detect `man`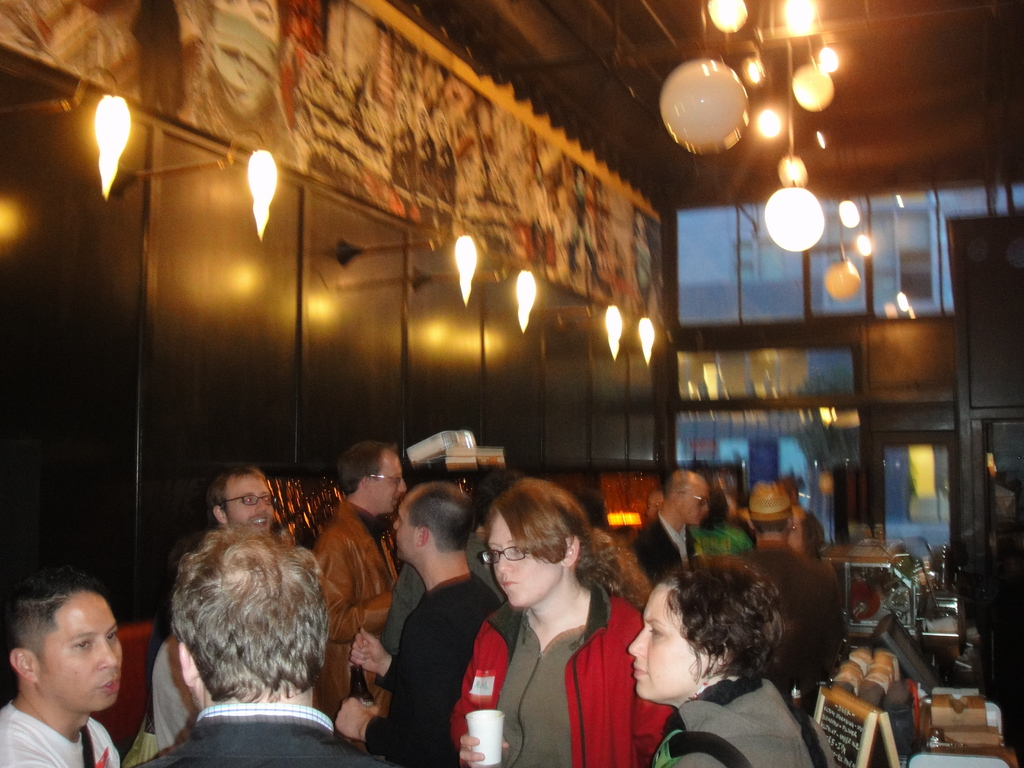
rect(732, 483, 847, 708)
